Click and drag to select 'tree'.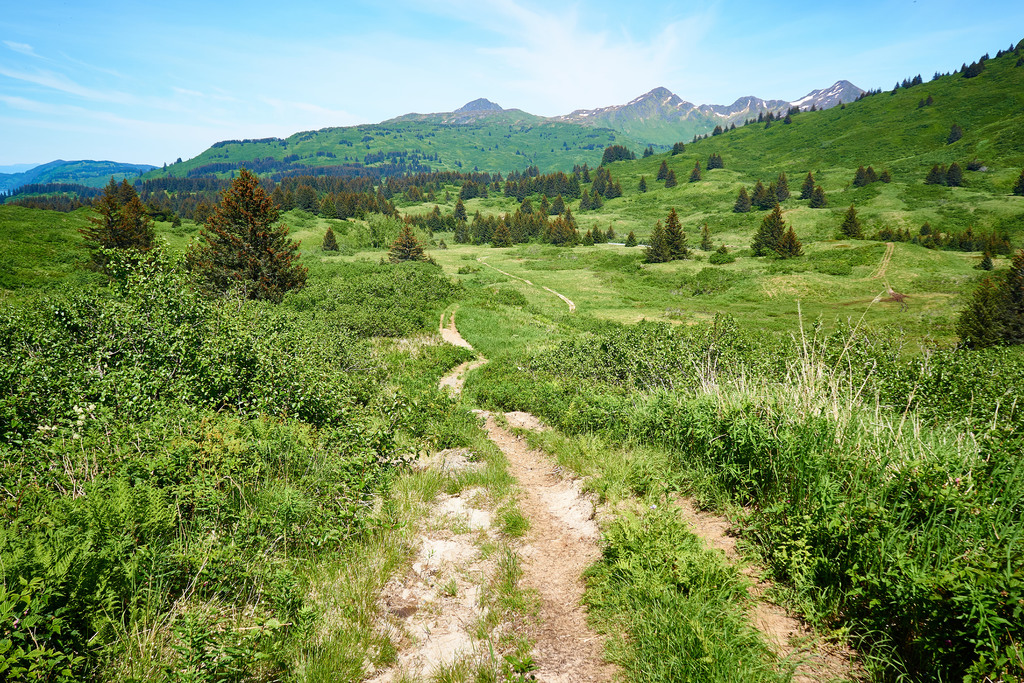
Selection: (x1=661, y1=170, x2=676, y2=188).
